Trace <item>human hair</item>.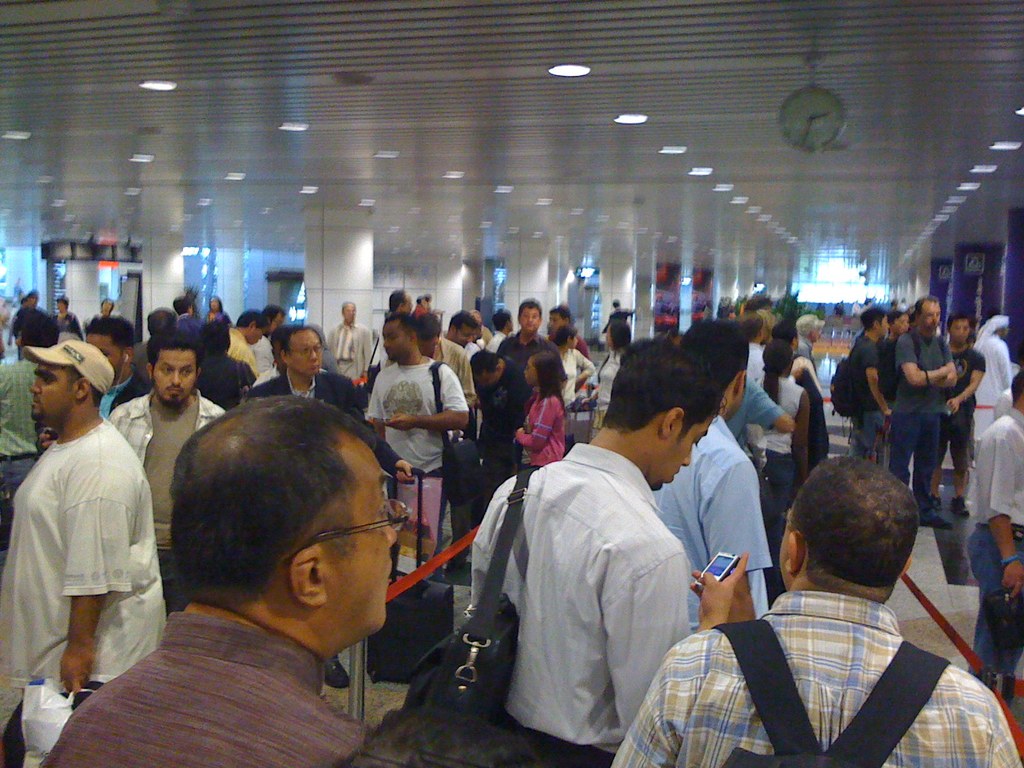
Traced to x1=235, y1=309, x2=267, y2=329.
